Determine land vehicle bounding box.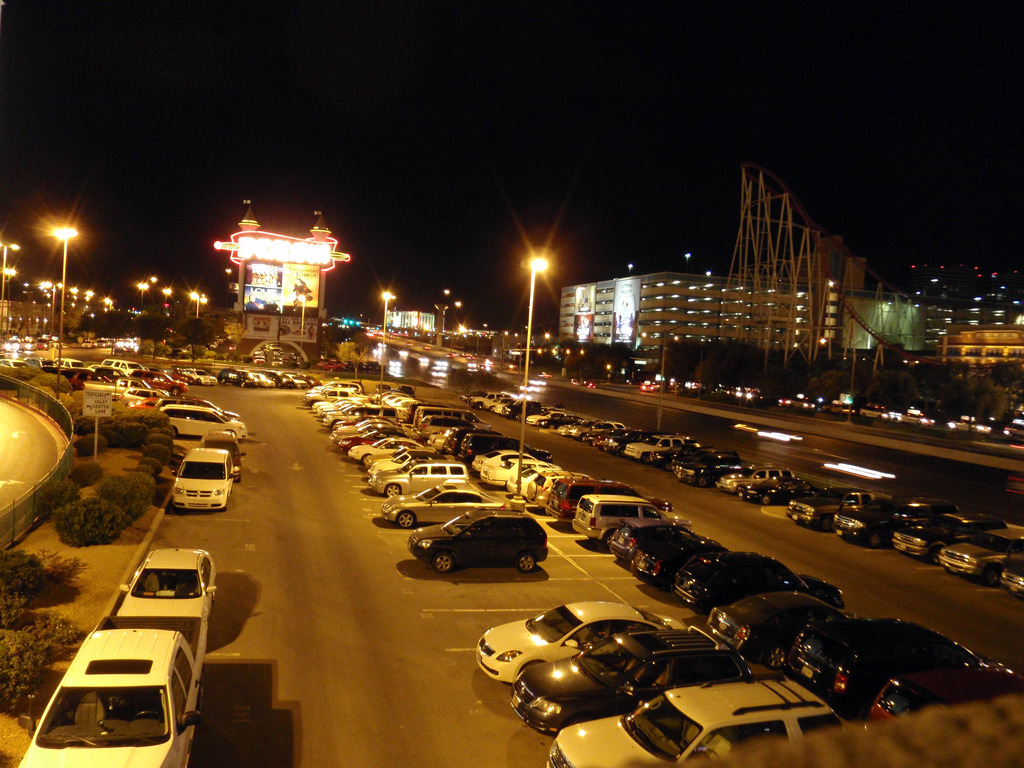
Determined: {"x1": 552, "y1": 673, "x2": 845, "y2": 767}.
